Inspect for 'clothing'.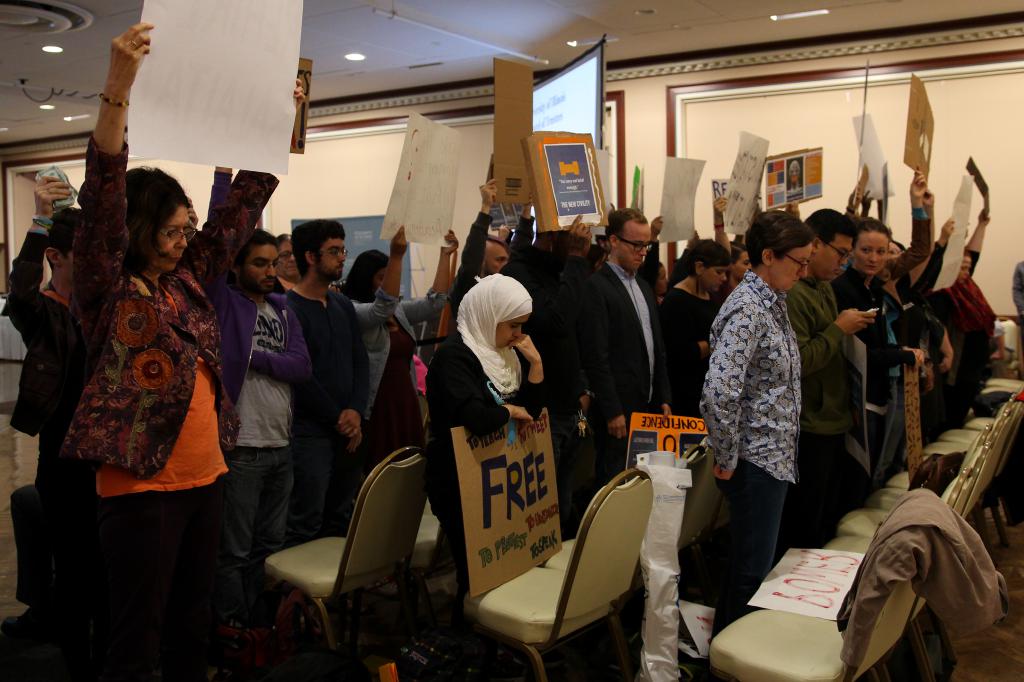
Inspection: (left=652, top=287, right=719, bottom=443).
